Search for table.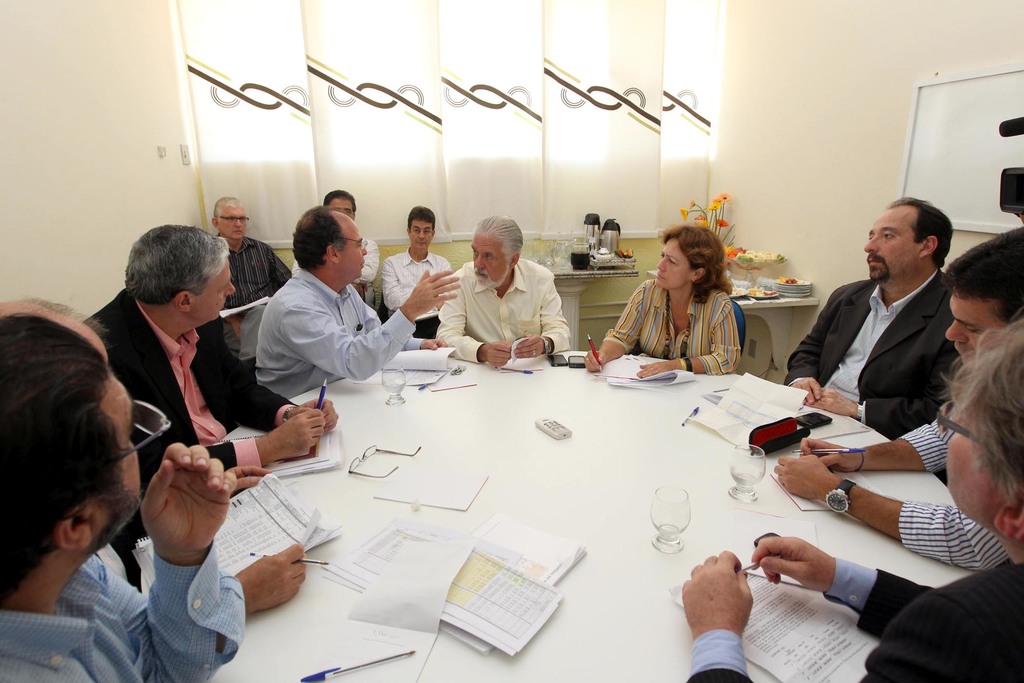
Found at {"left": 214, "top": 349, "right": 951, "bottom": 682}.
